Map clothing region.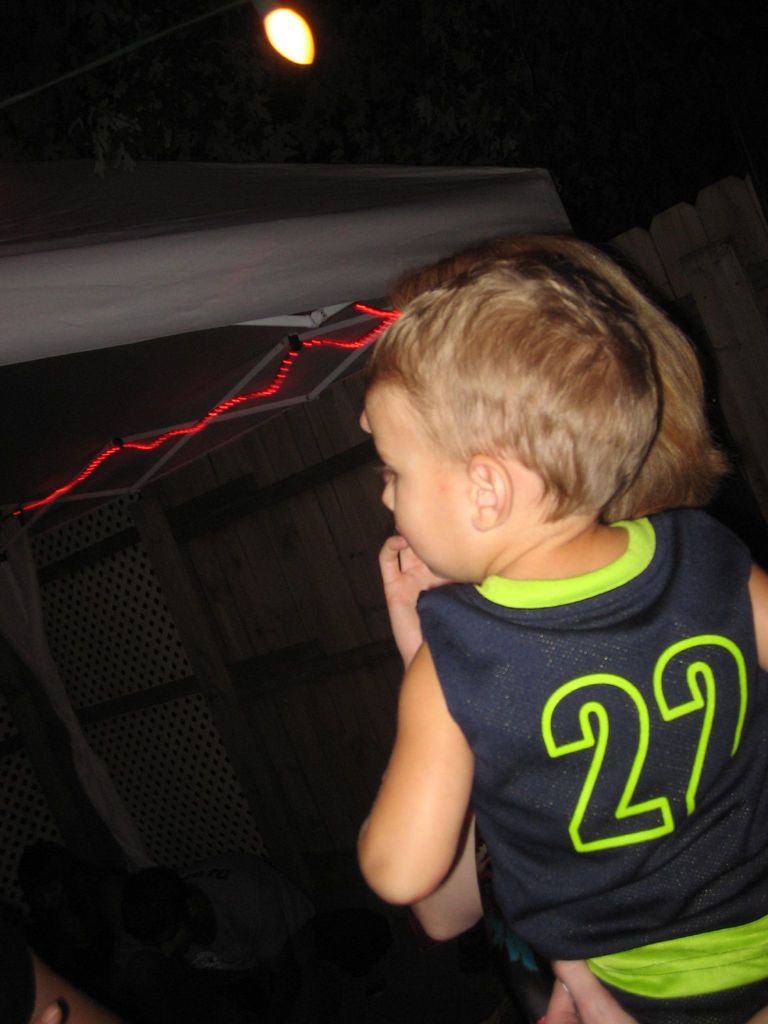
Mapped to <box>431,509,749,1022</box>.
